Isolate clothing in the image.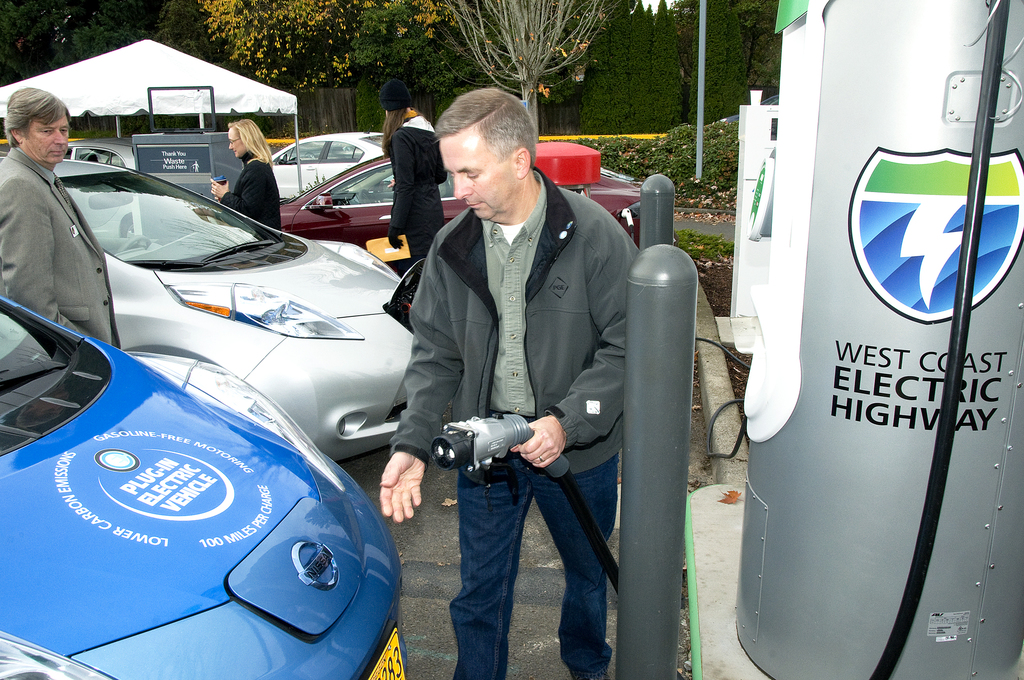
Isolated region: [376, 121, 457, 252].
